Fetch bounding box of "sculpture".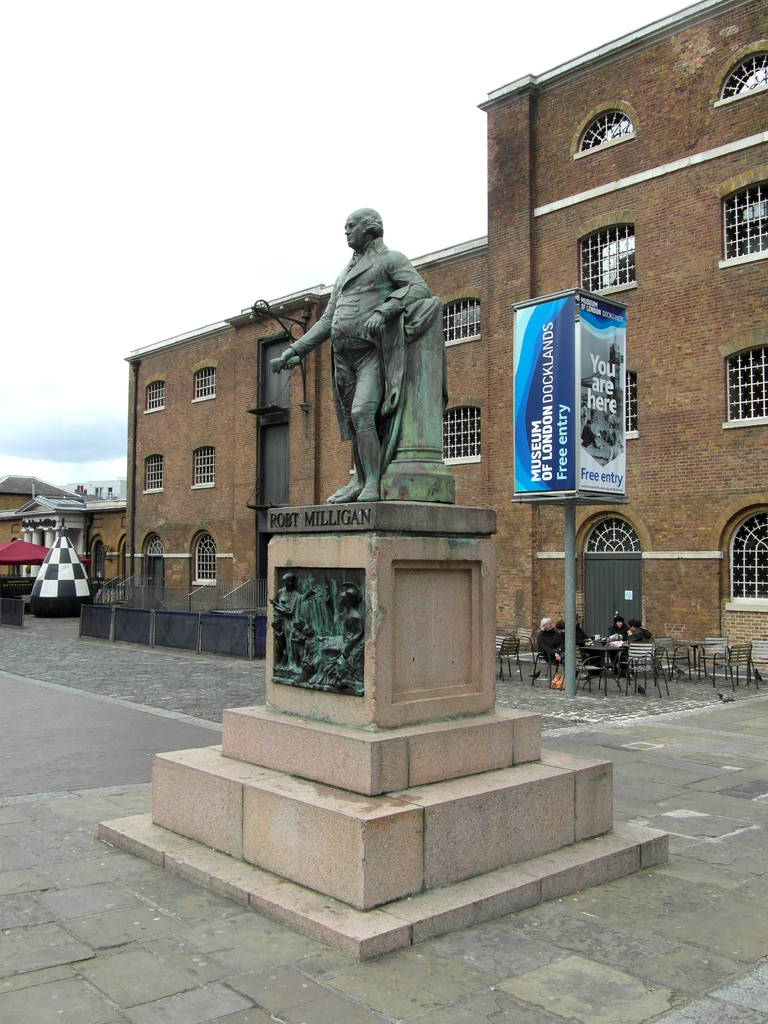
Bbox: (275,616,287,663).
